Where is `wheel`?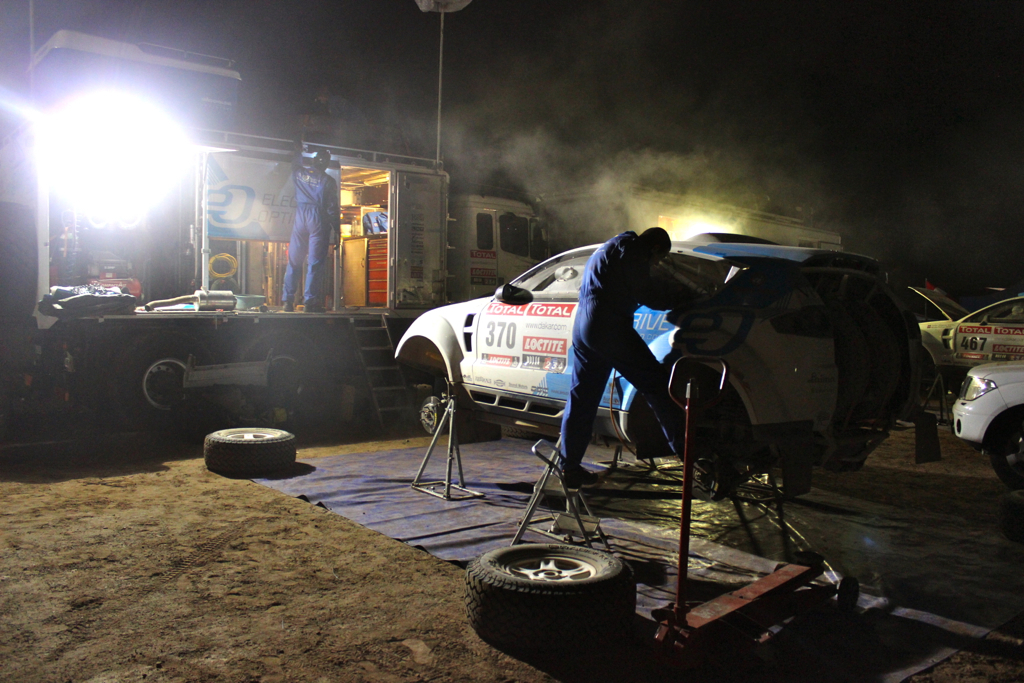
[992,407,1023,489].
